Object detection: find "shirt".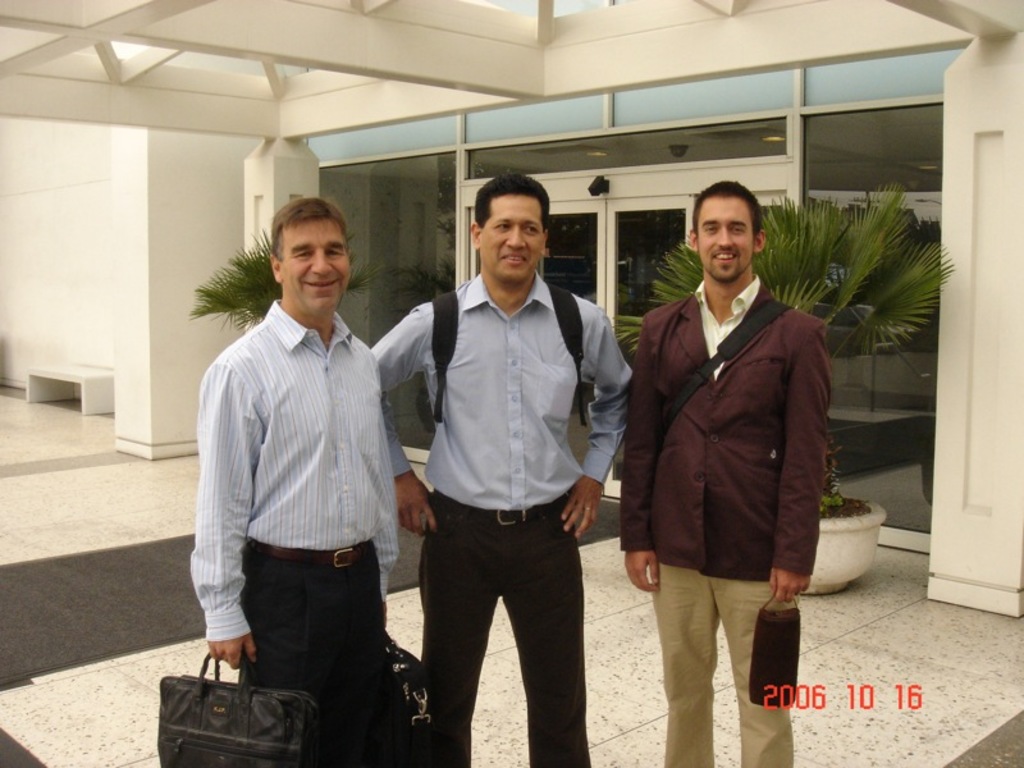
(370,274,636,511).
